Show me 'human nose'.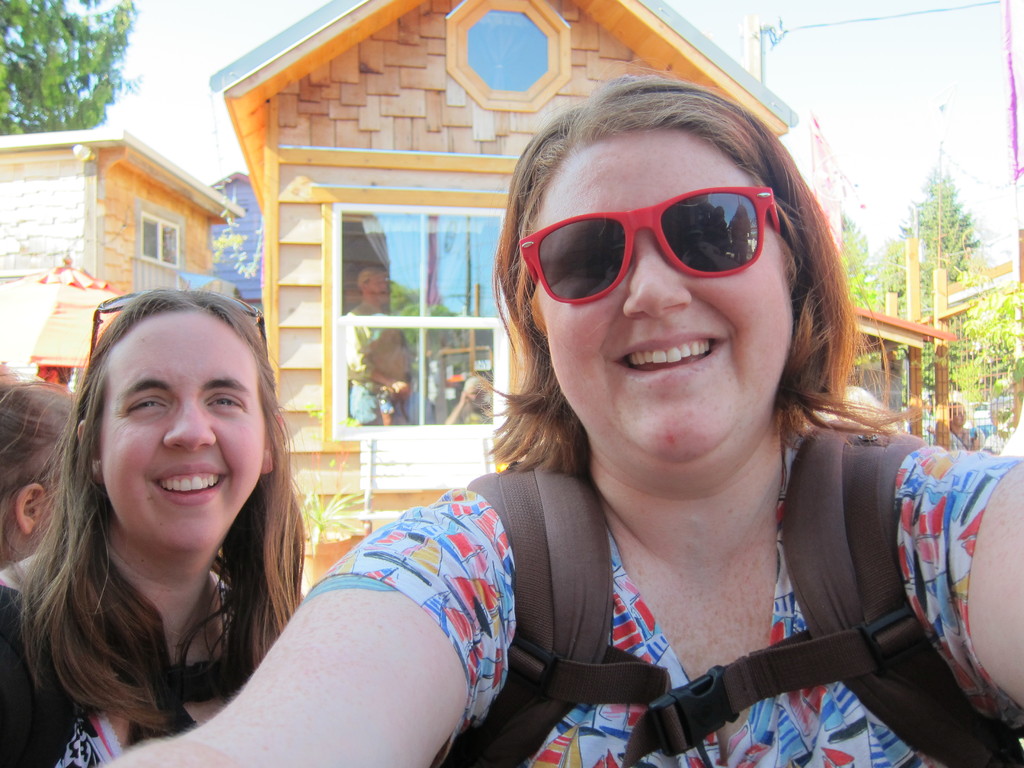
'human nose' is here: detection(621, 236, 694, 317).
